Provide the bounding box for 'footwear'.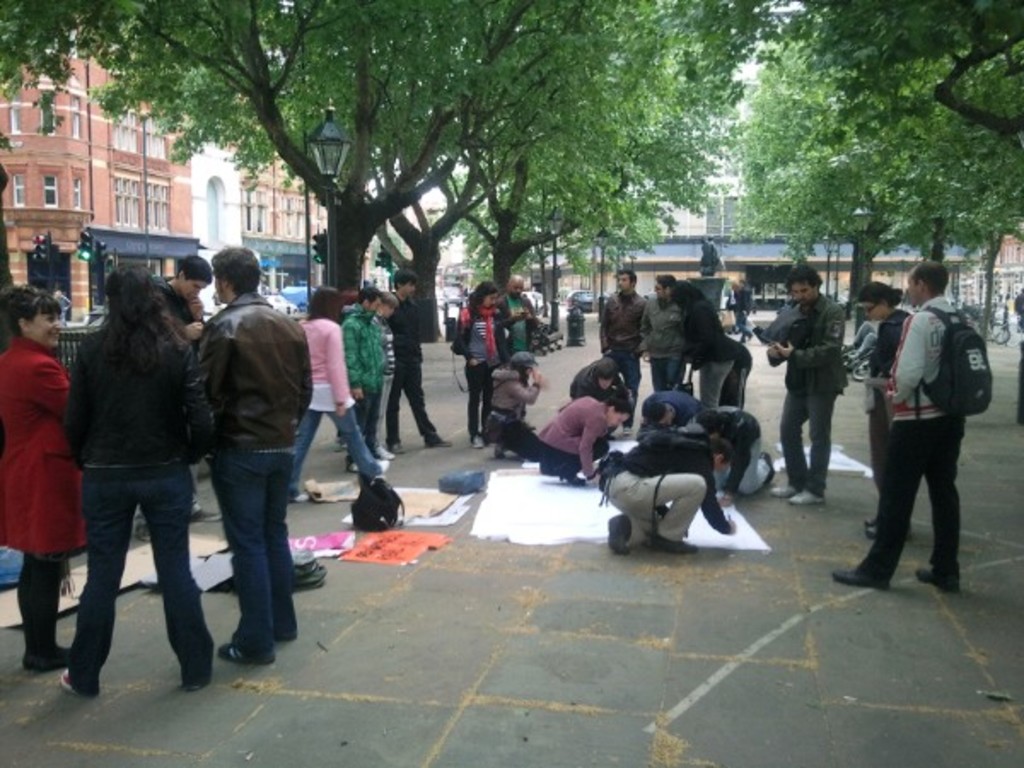
(792, 490, 821, 505).
